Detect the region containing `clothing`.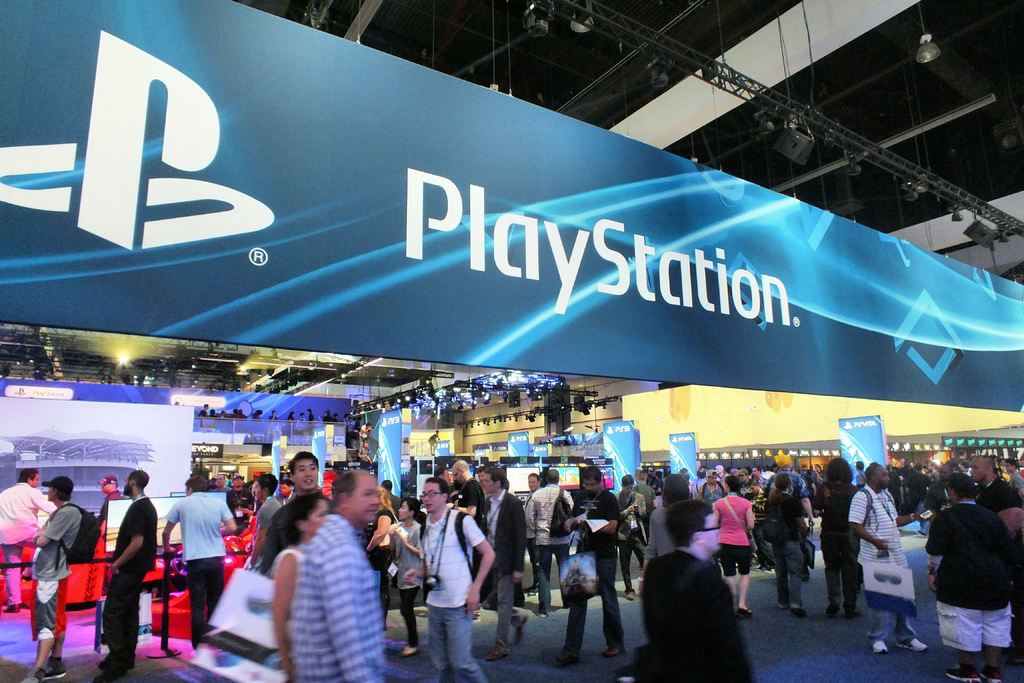
Rect(0, 480, 58, 604).
